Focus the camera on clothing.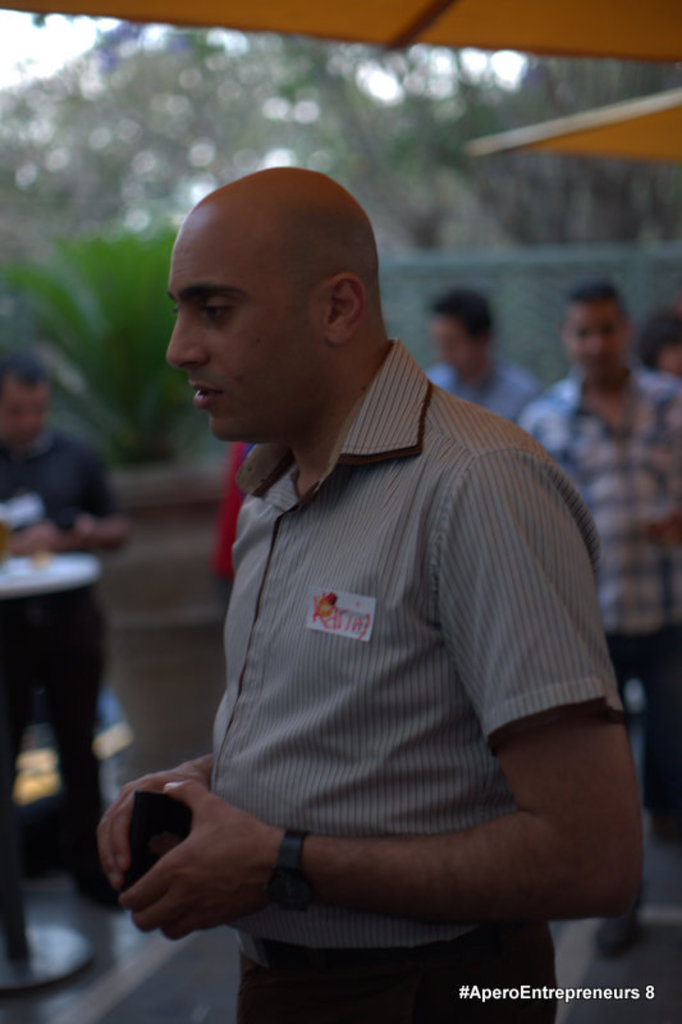
Focus region: {"x1": 166, "y1": 356, "x2": 610, "y2": 950}.
